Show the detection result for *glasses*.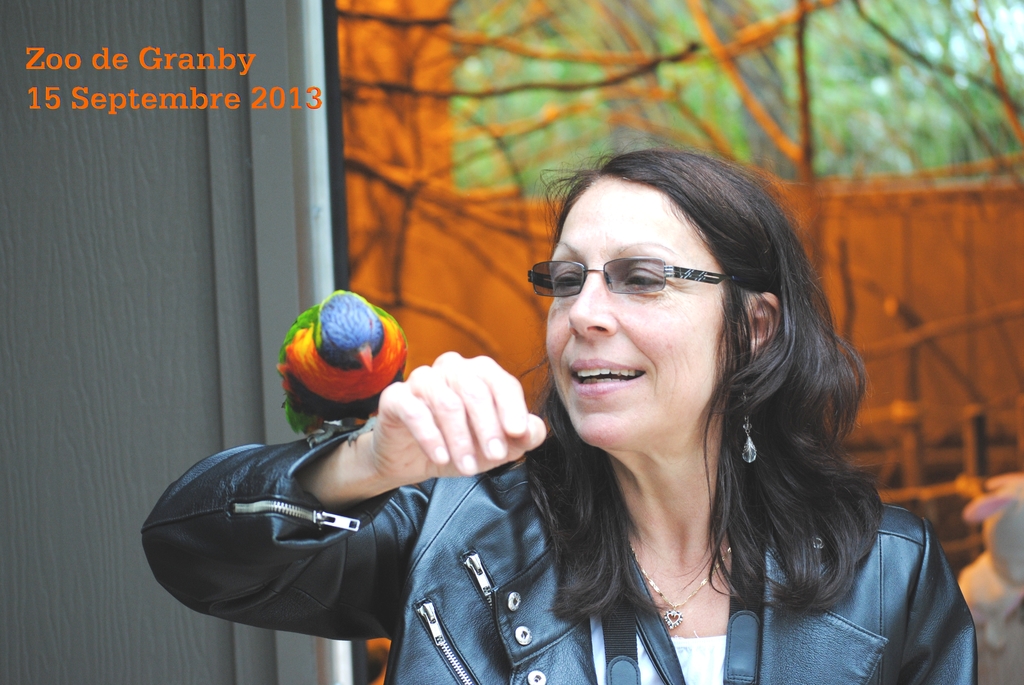
<bbox>535, 248, 723, 311</bbox>.
